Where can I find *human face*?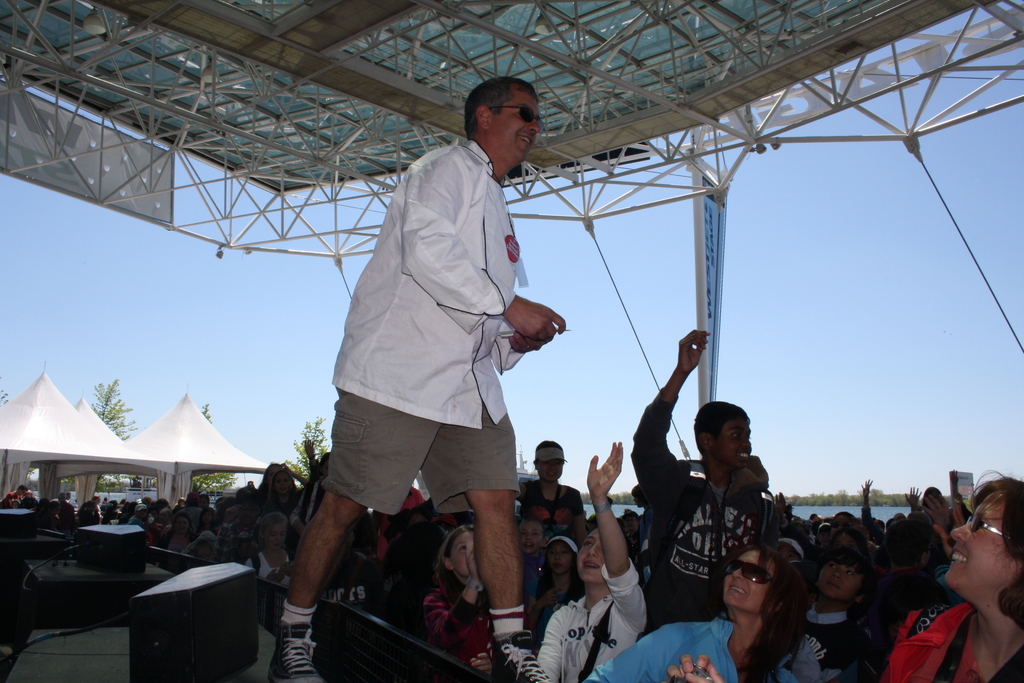
You can find it at {"x1": 516, "y1": 520, "x2": 545, "y2": 551}.
